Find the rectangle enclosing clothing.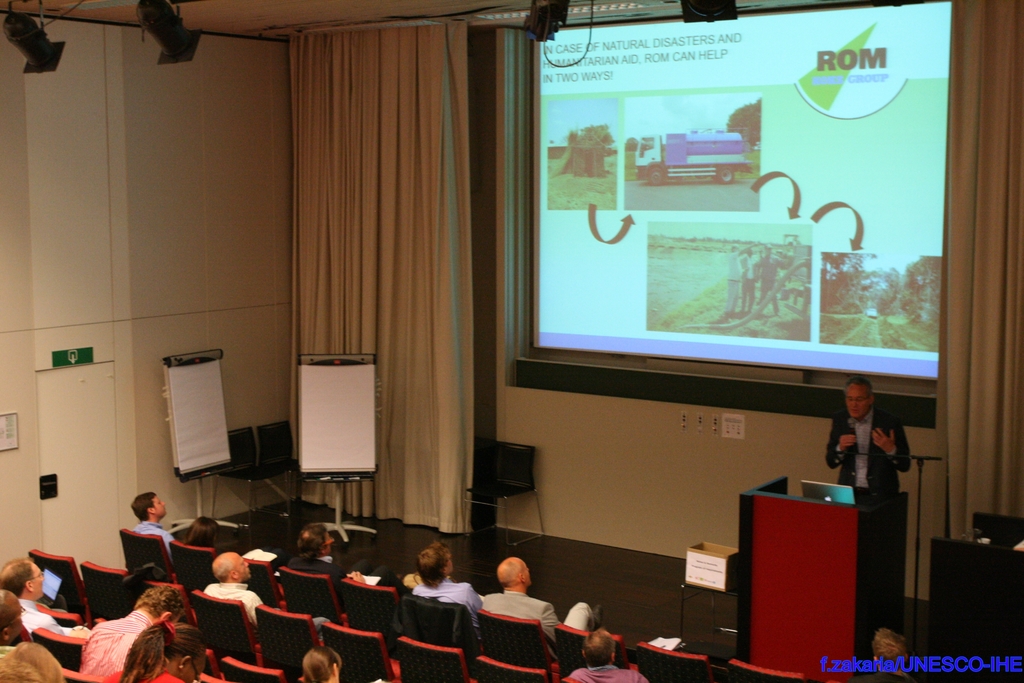
bbox=[287, 562, 408, 597].
